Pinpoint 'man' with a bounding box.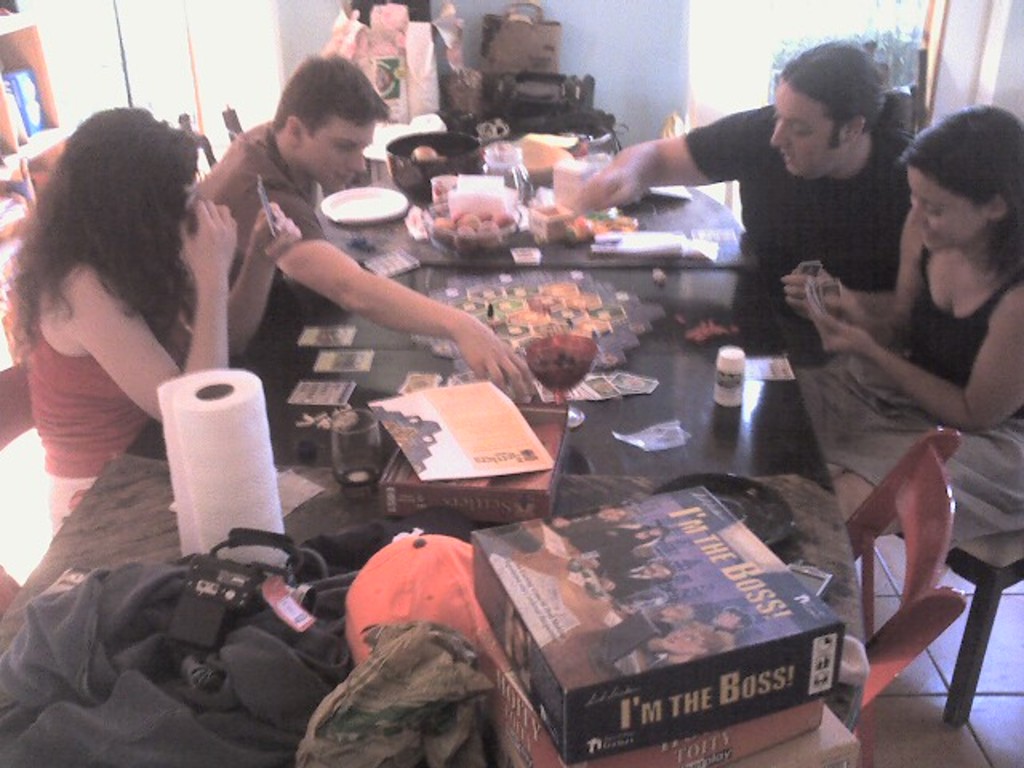
bbox(574, 48, 944, 488).
